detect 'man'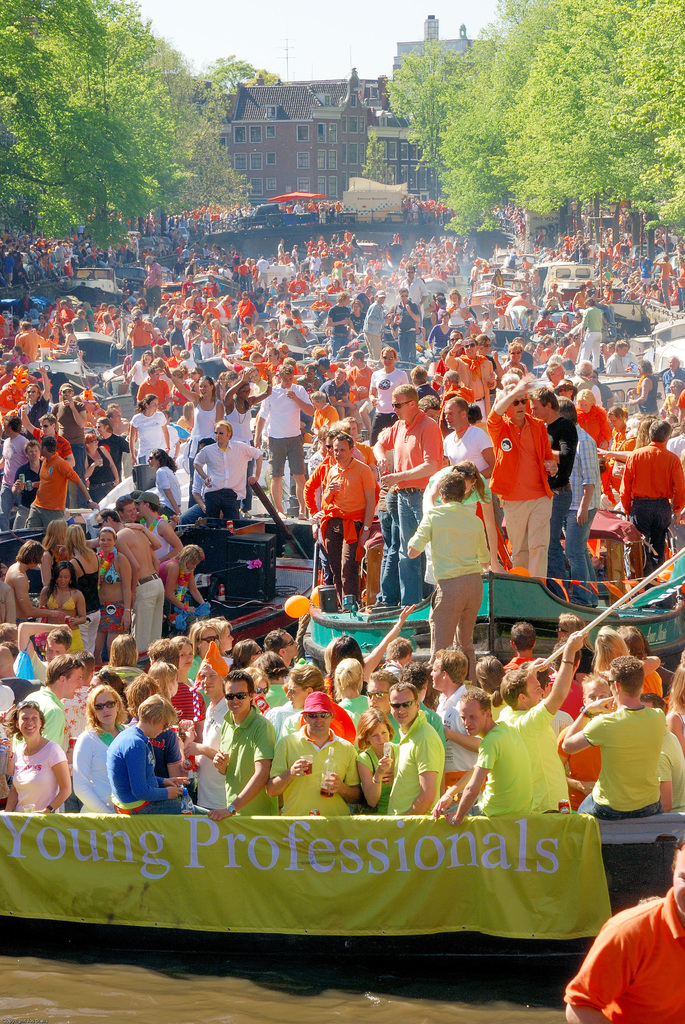
rect(310, 421, 395, 611)
